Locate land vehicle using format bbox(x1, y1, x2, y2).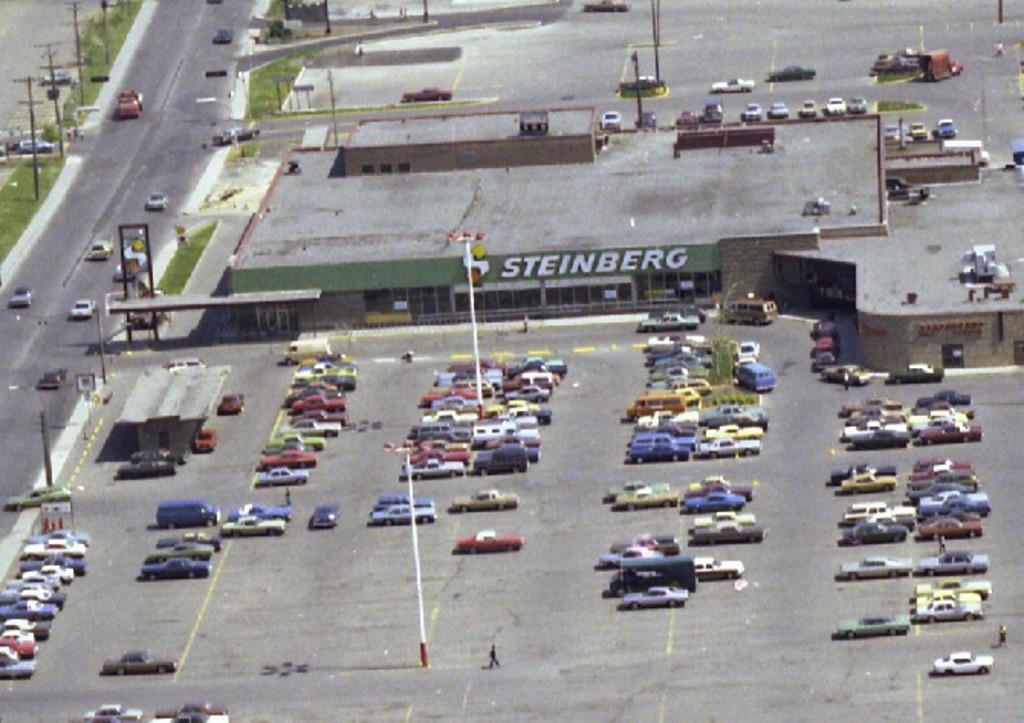
bbox(836, 610, 912, 636).
